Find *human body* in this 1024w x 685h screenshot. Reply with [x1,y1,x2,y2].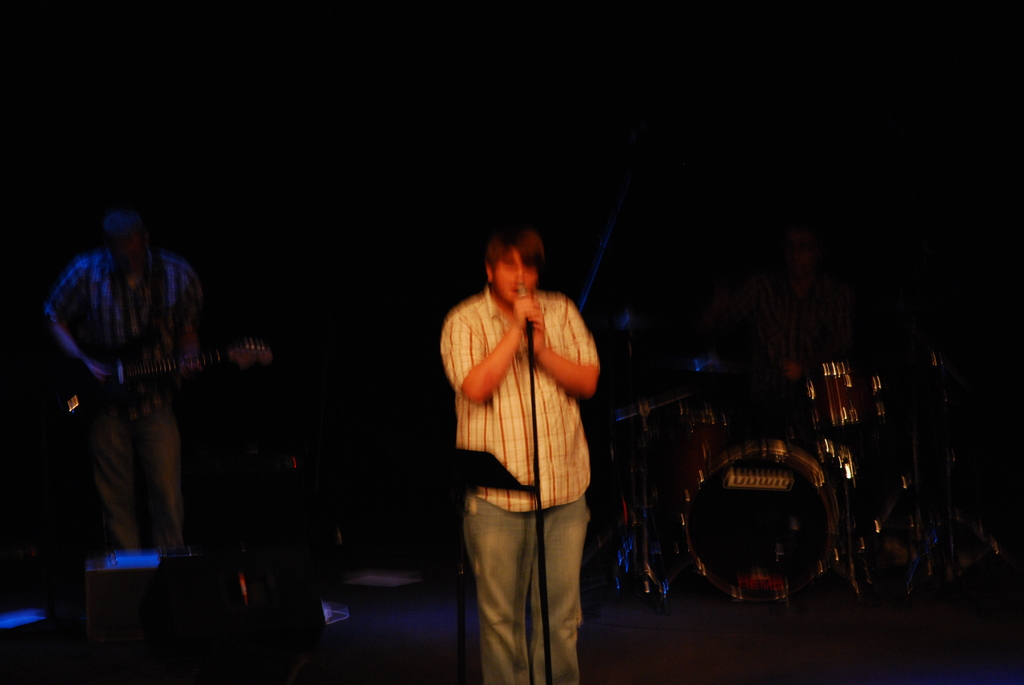
[441,221,609,643].
